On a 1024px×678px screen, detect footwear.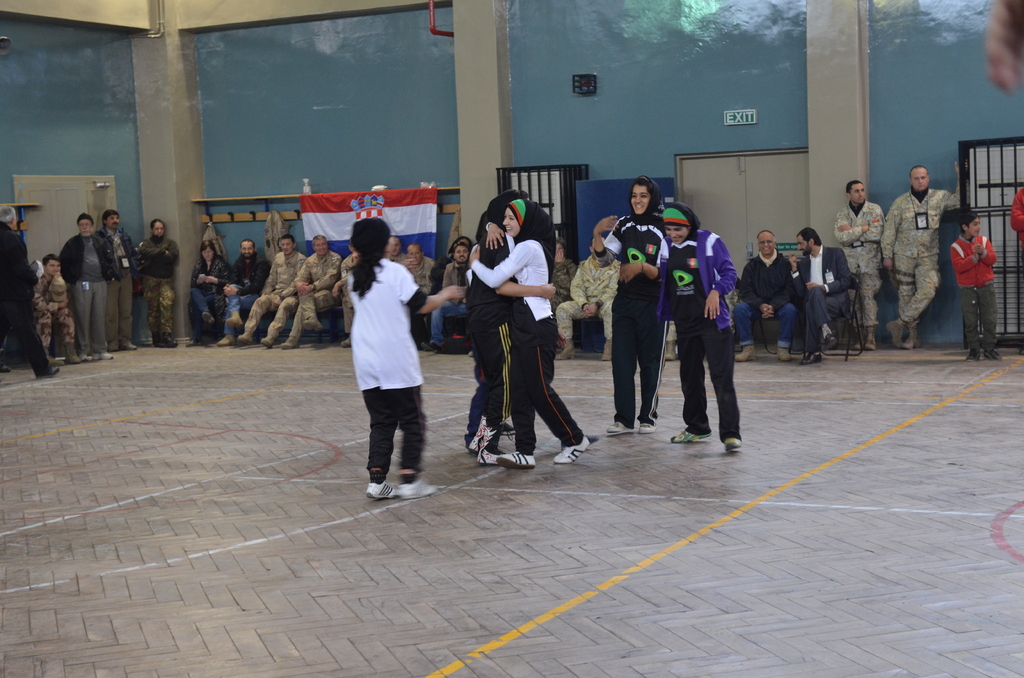
bbox=[37, 368, 60, 381].
